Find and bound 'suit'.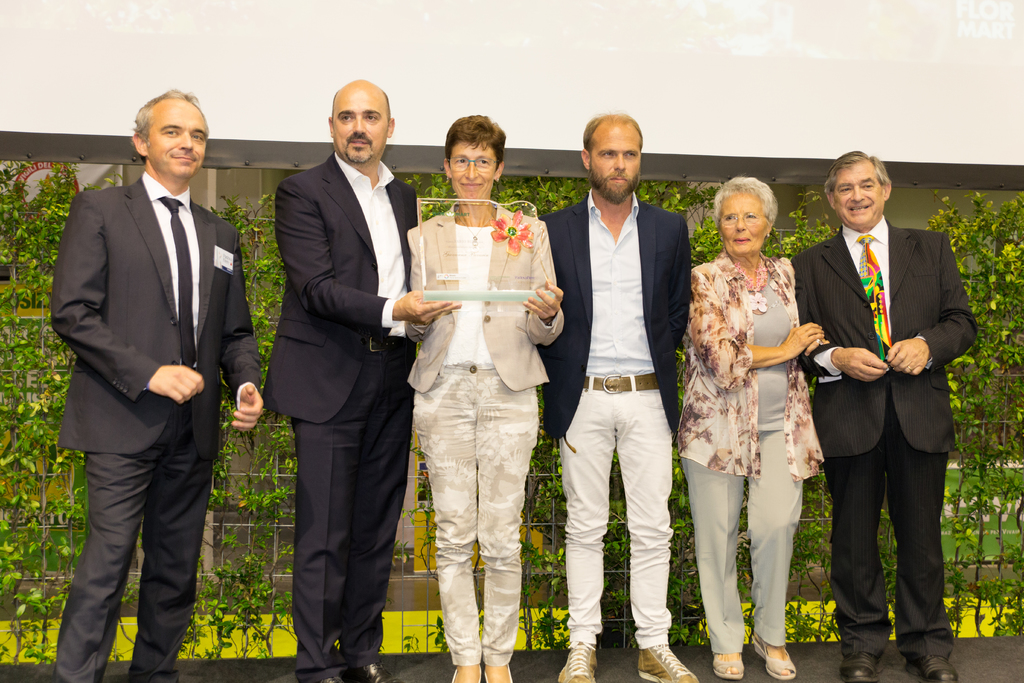
Bound: 794:218:979:661.
